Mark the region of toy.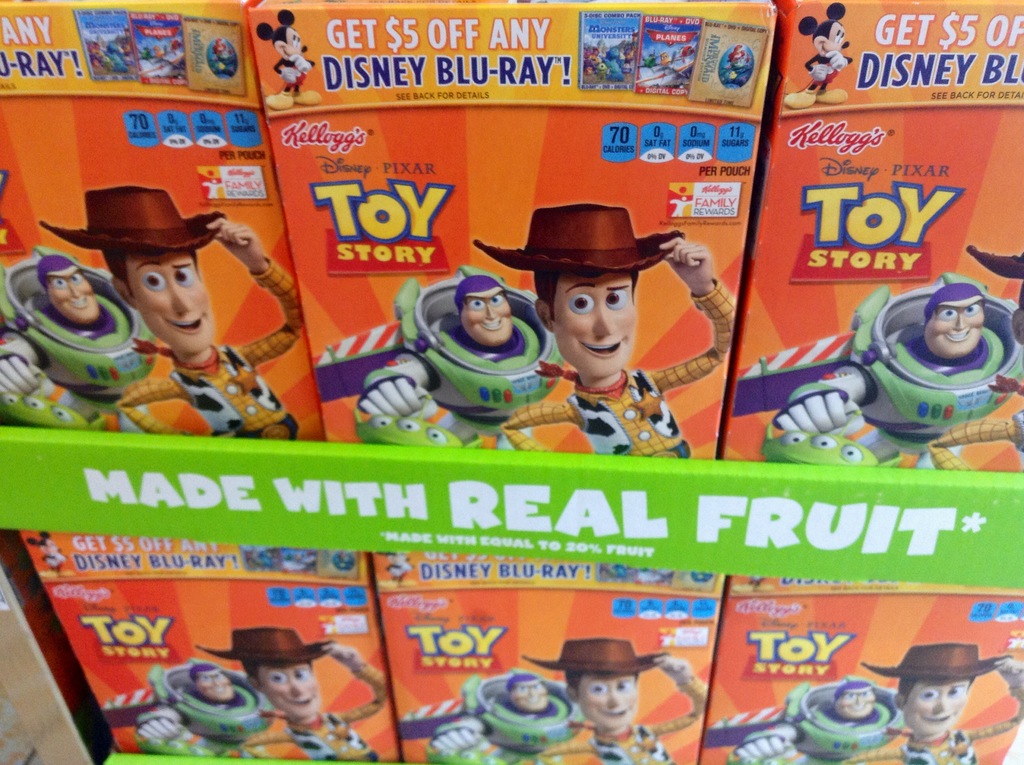
Region: l=467, t=203, r=735, b=462.
